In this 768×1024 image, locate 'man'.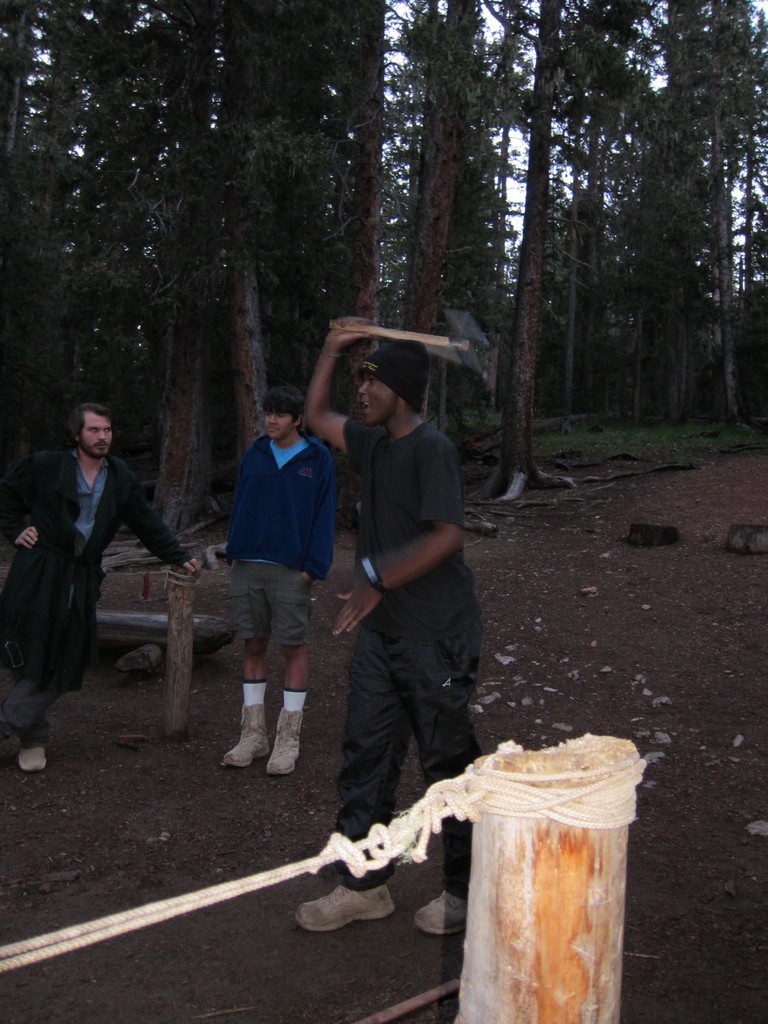
Bounding box: [0, 403, 205, 775].
